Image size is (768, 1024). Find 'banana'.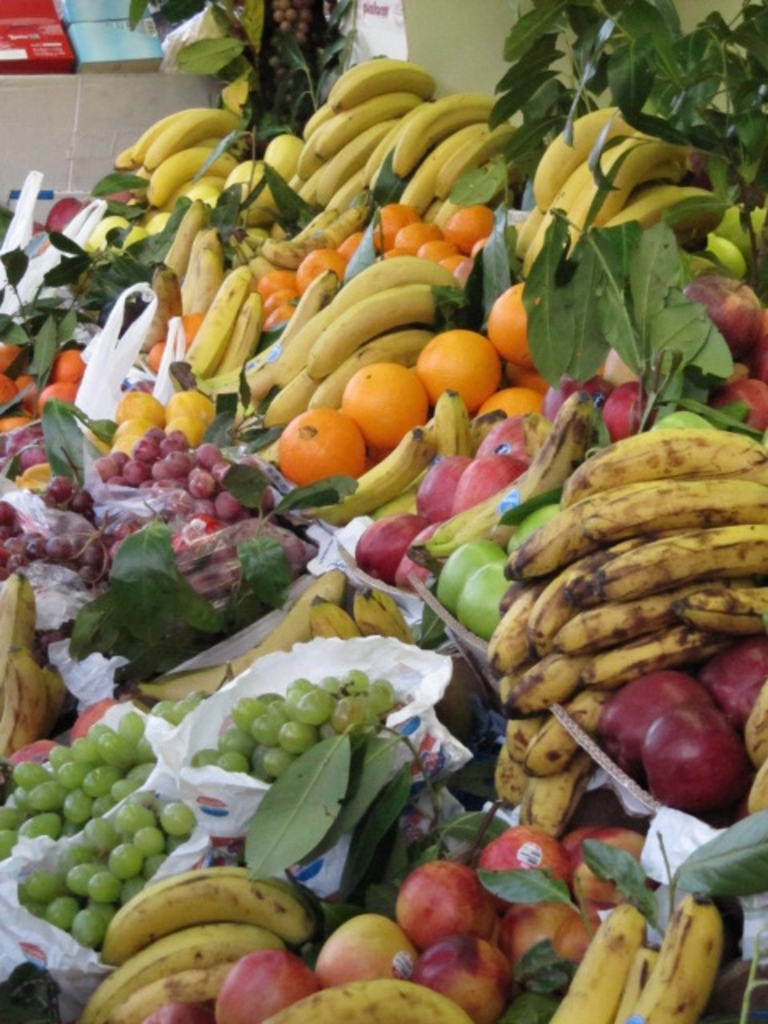
<box>107,965,230,1022</box>.
